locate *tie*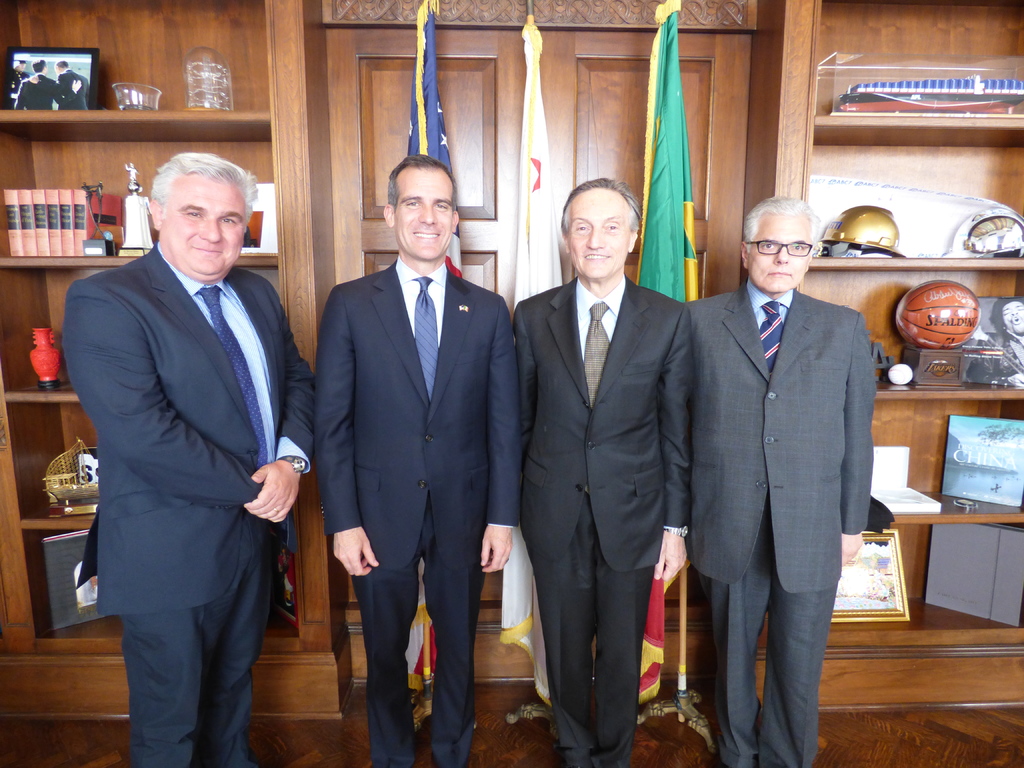
x1=191 y1=282 x2=271 y2=471
